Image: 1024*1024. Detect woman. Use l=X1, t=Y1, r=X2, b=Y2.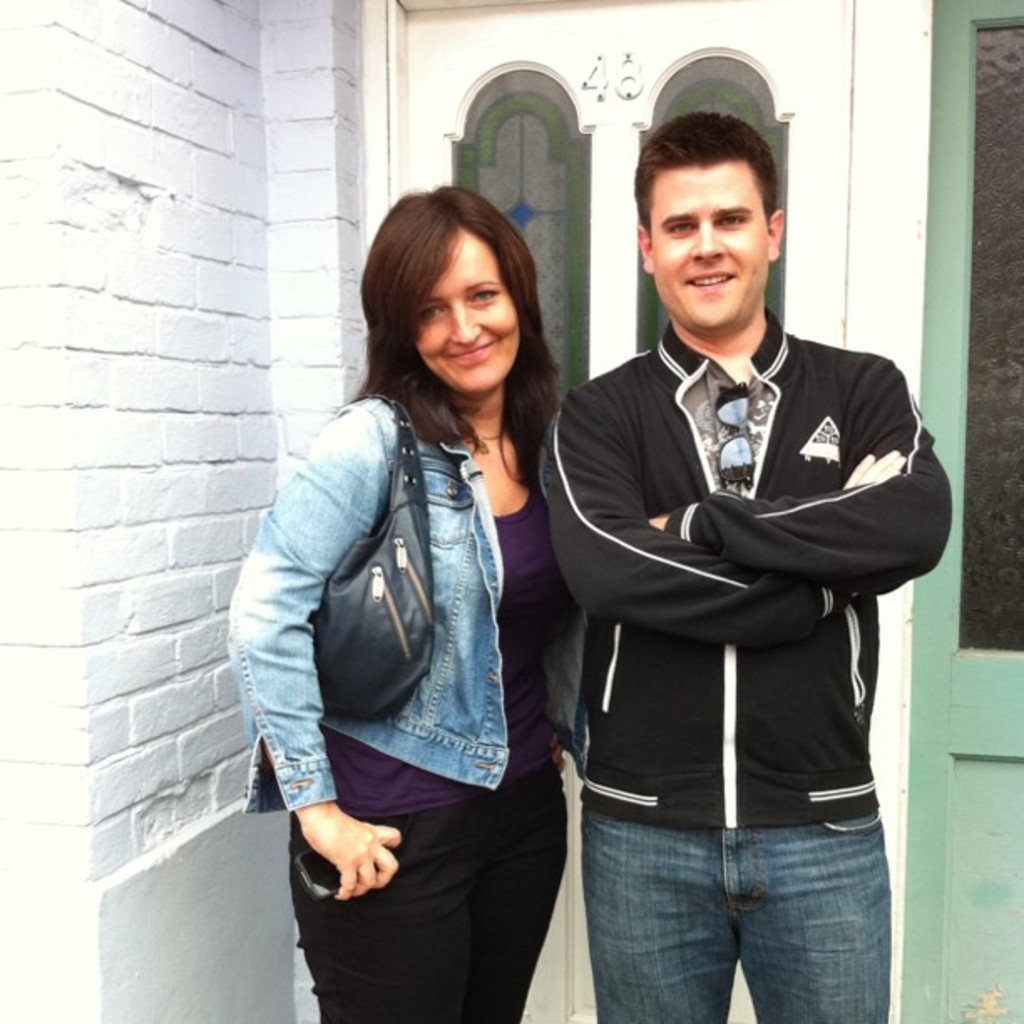
l=228, t=182, r=589, b=1022.
